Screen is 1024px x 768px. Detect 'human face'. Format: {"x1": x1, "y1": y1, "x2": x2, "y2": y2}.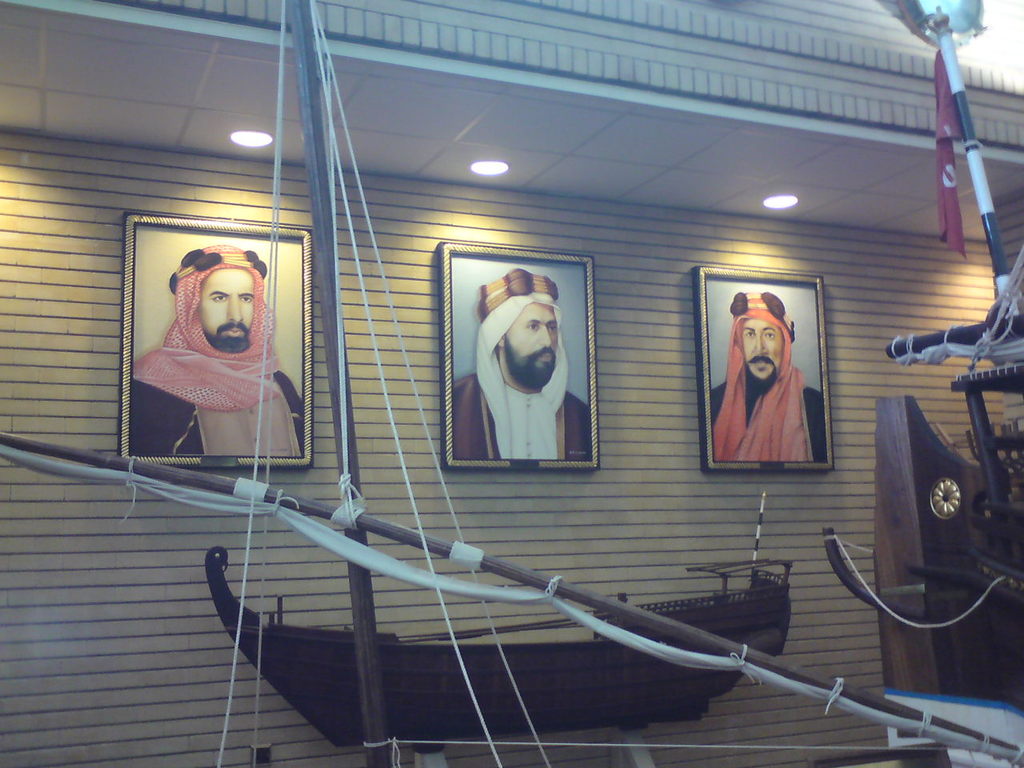
{"x1": 742, "y1": 316, "x2": 786, "y2": 382}.
